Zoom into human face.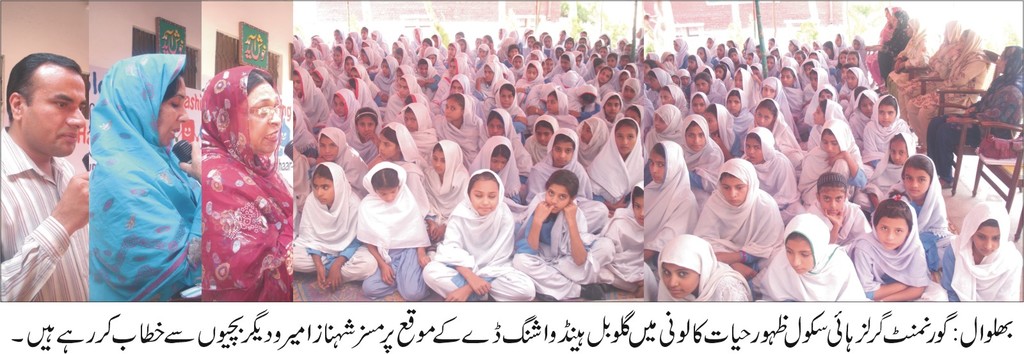
Zoom target: <box>745,138,764,163</box>.
